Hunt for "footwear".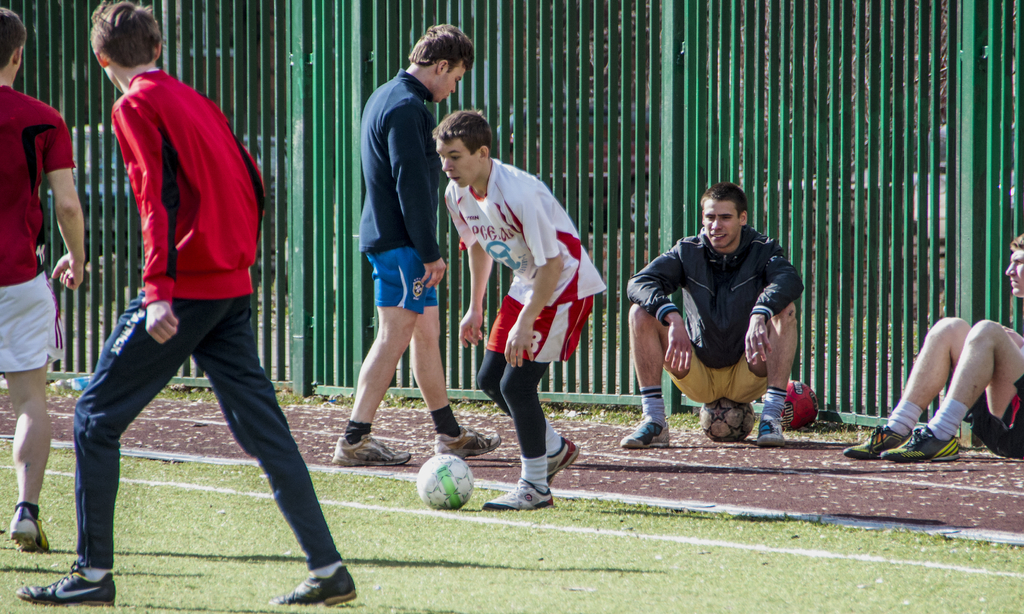
Hunted down at (left=335, top=432, right=412, bottom=468).
